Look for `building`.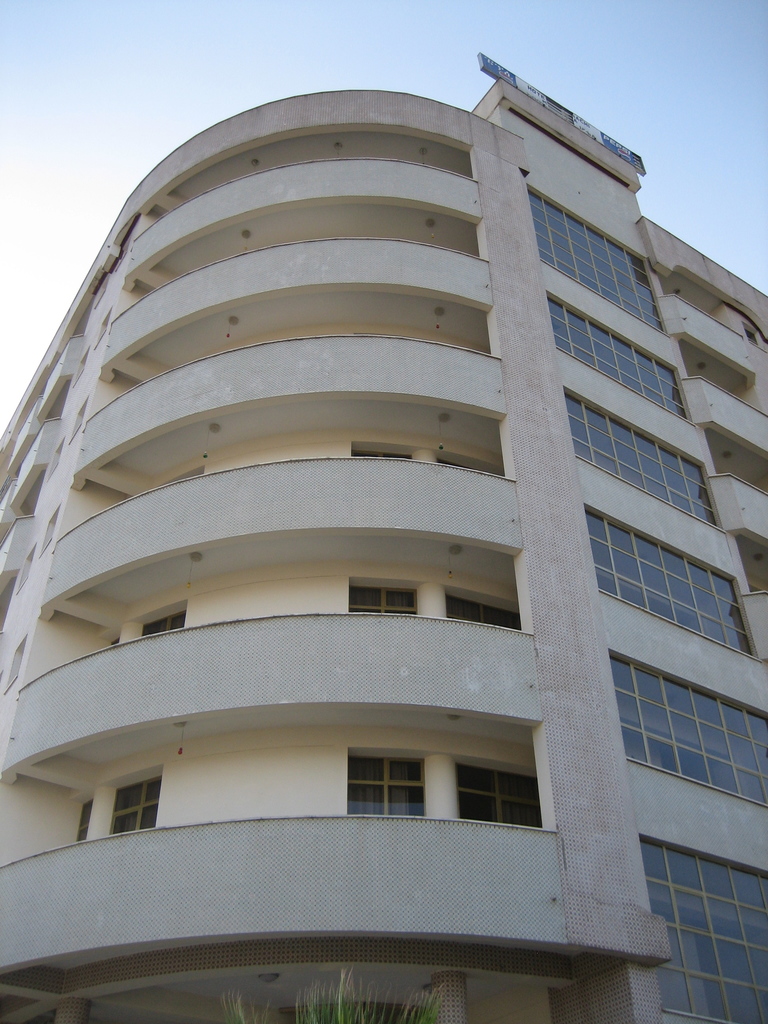
Found: pyautogui.locateOnScreen(0, 56, 767, 1023).
